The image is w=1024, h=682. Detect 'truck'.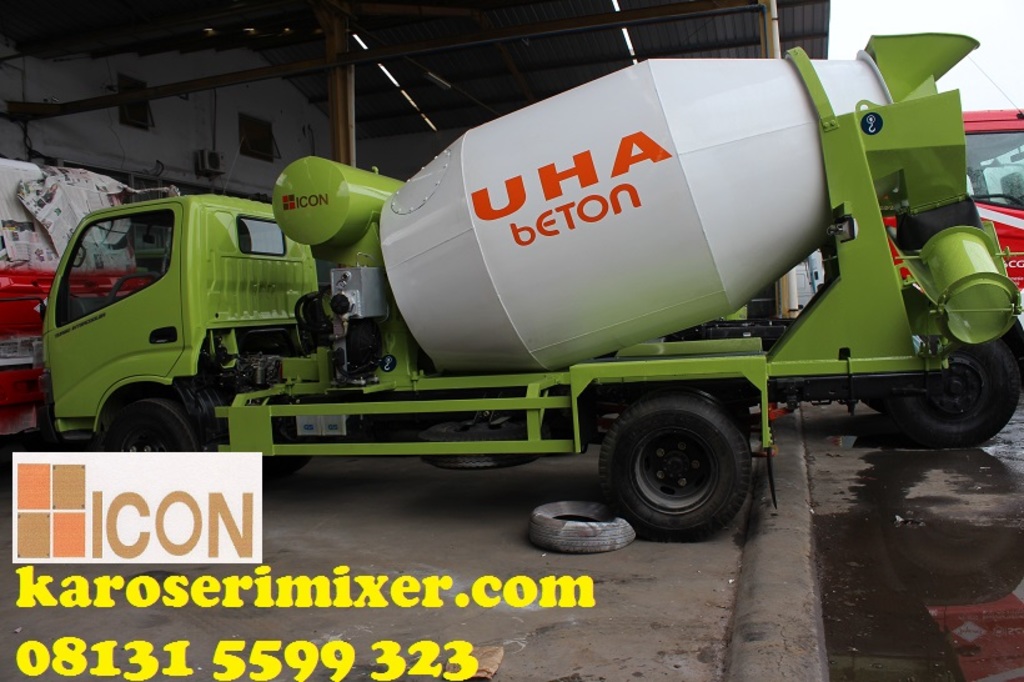
Detection: (x1=1, y1=55, x2=1023, y2=526).
